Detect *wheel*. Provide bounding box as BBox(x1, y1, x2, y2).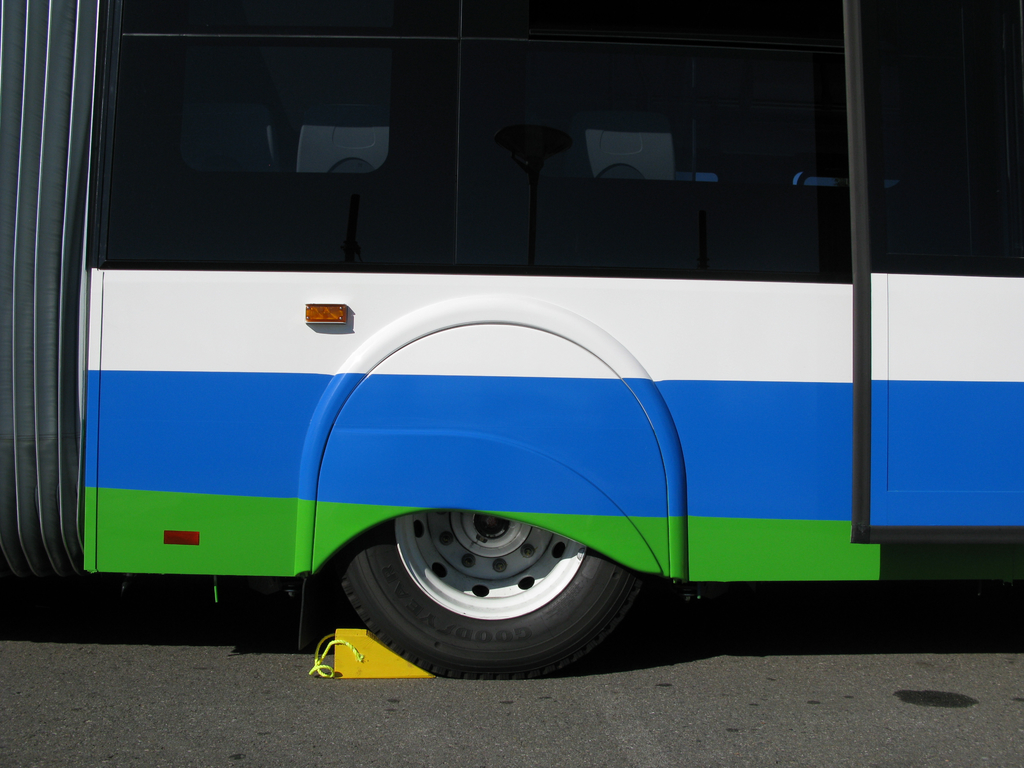
BBox(330, 500, 611, 666).
